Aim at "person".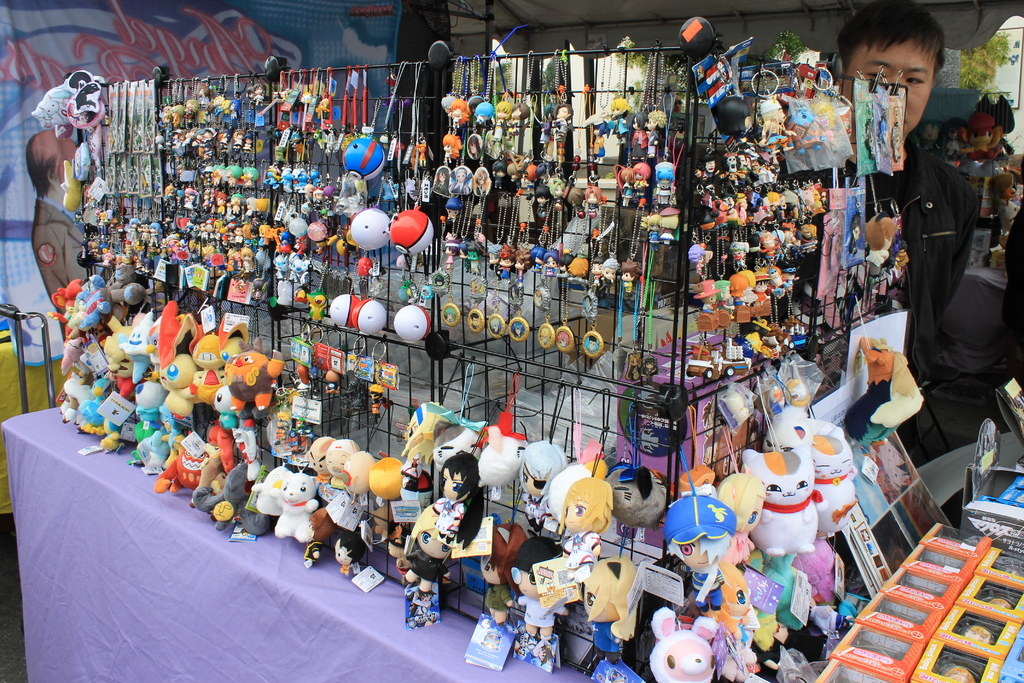
Aimed at bbox=(265, 169, 278, 190).
